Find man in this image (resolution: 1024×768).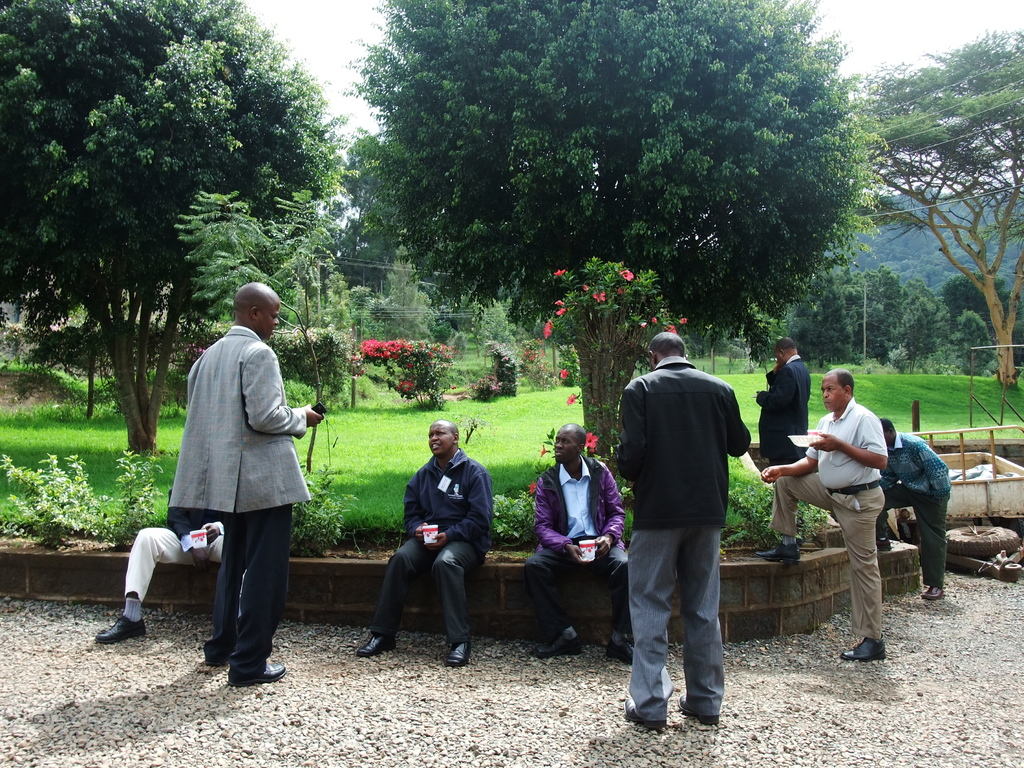
Rect(518, 424, 633, 665).
